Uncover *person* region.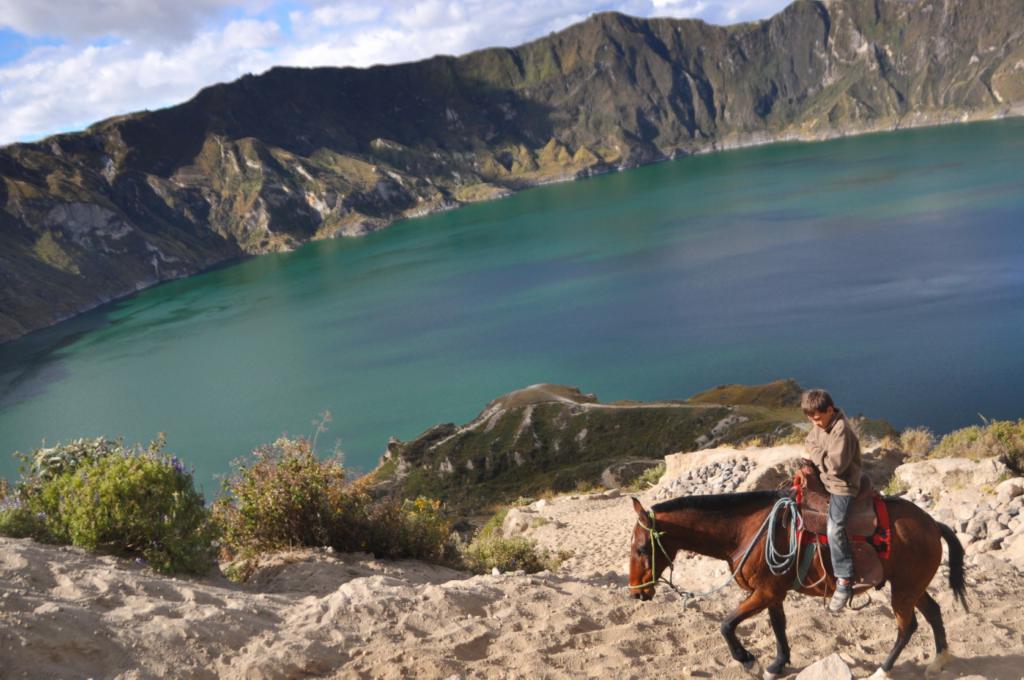
Uncovered: [x1=792, y1=389, x2=866, y2=612].
